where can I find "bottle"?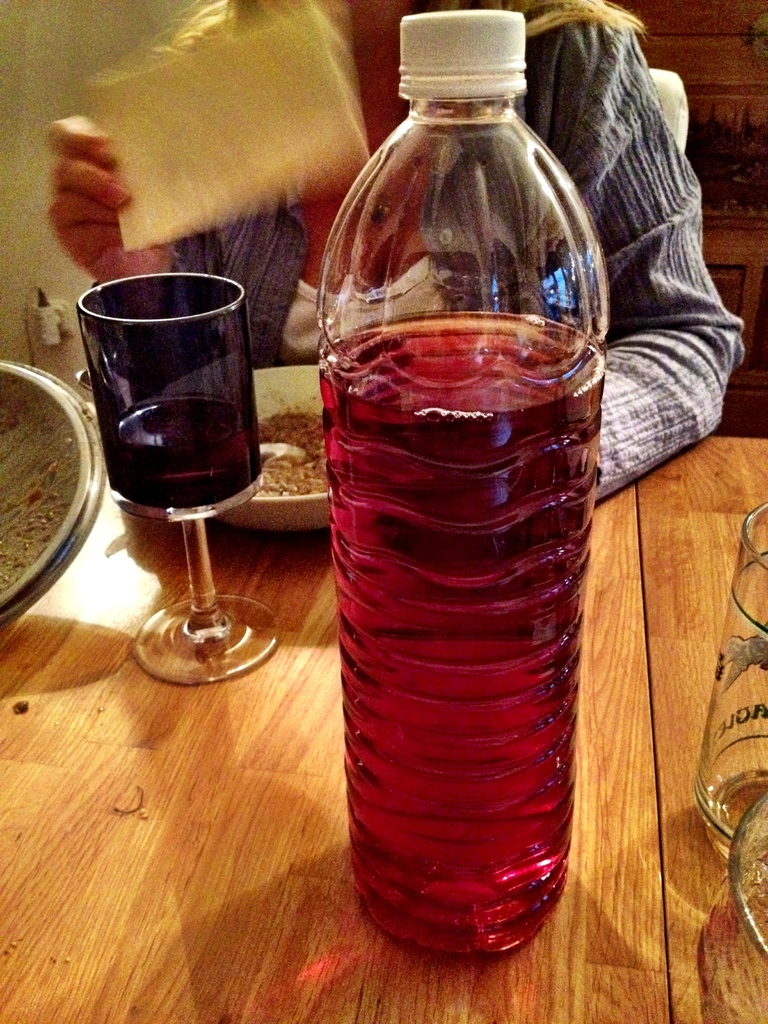
You can find it at box=[314, 5, 605, 964].
